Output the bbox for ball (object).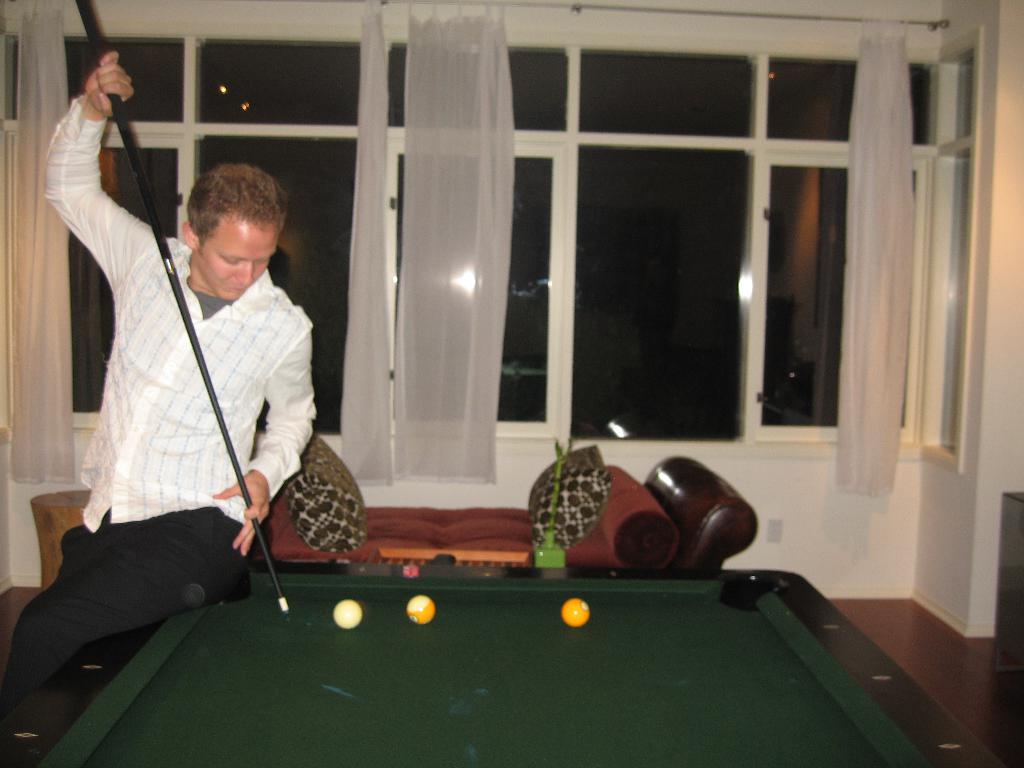
{"left": 405, "top": 595, "right": 438, "bottom": 622}.
